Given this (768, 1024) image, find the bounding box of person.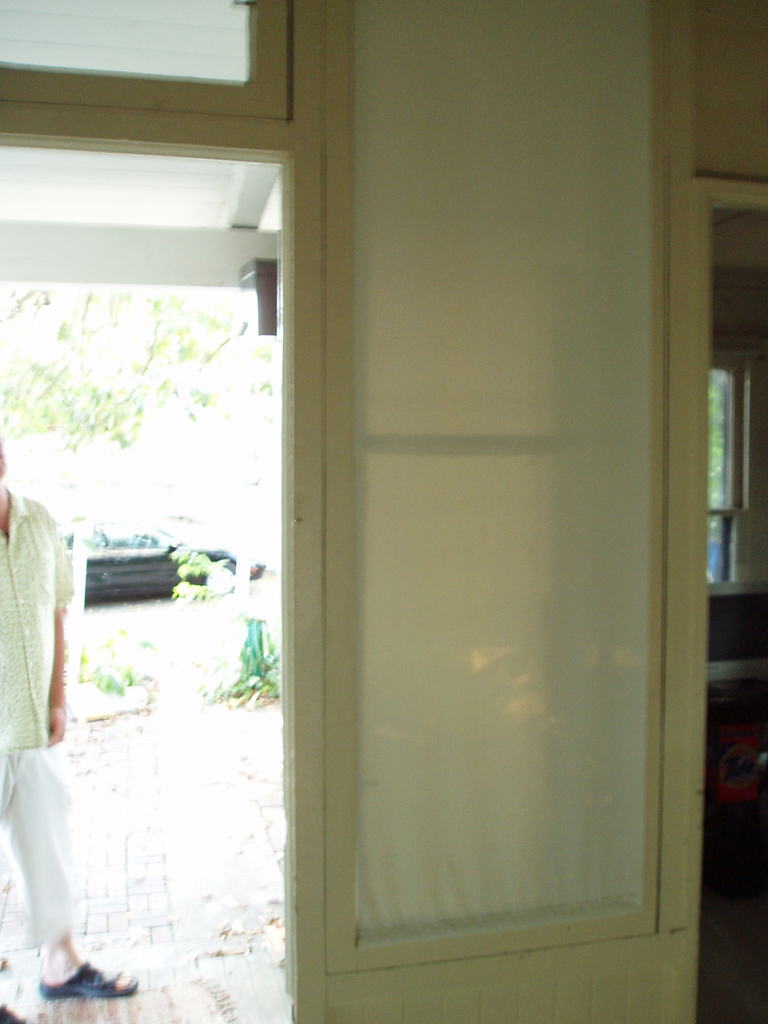
x1=0 y1=429 x2=135 y2=1023.
